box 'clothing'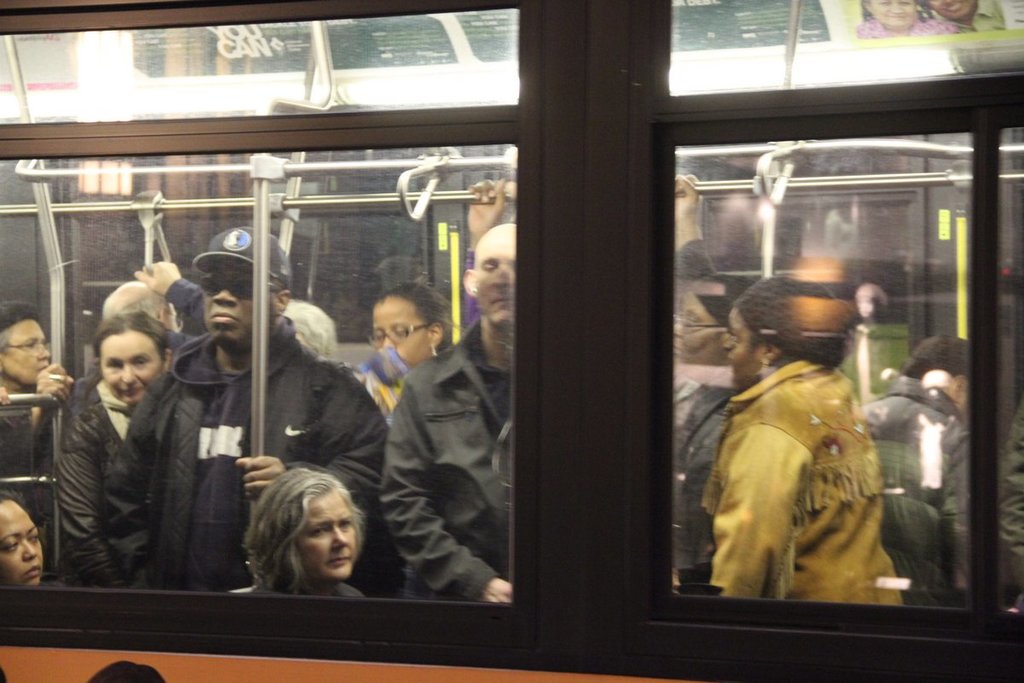
998 404 1023 607
